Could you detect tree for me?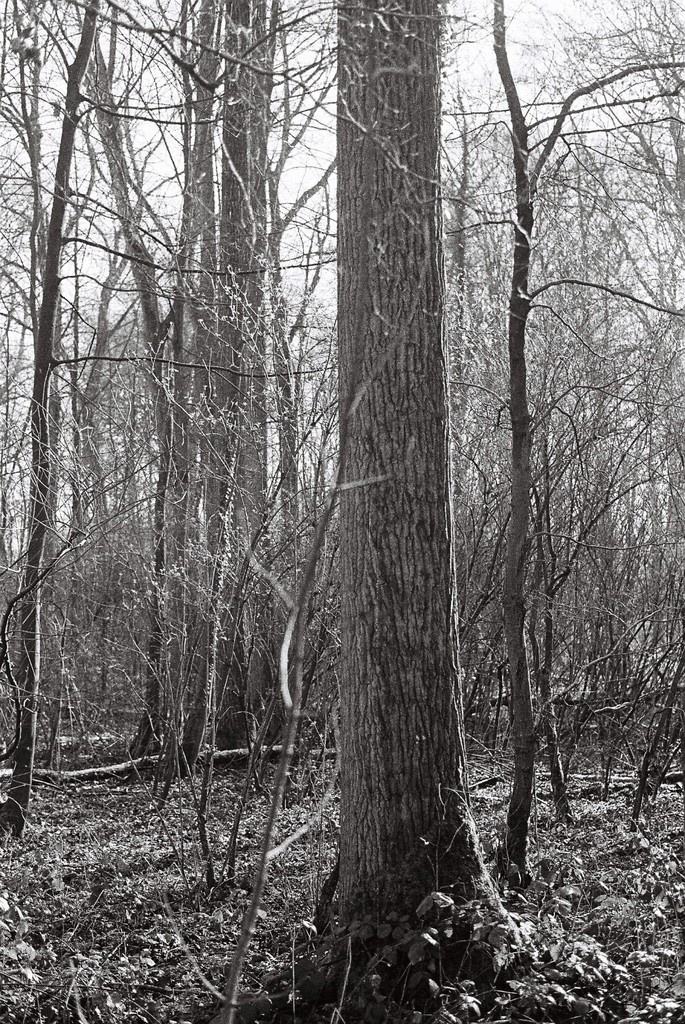
Detection result: [left=287, top=0, right=520, bottom=956].
